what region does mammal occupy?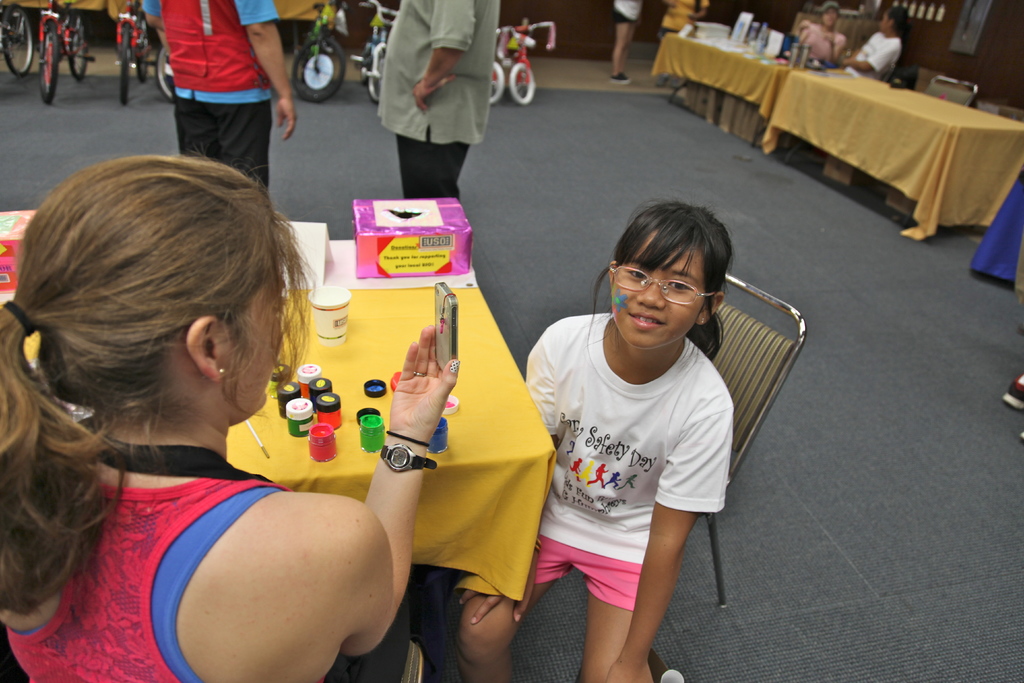
box=[374, 0, 493, 199].
